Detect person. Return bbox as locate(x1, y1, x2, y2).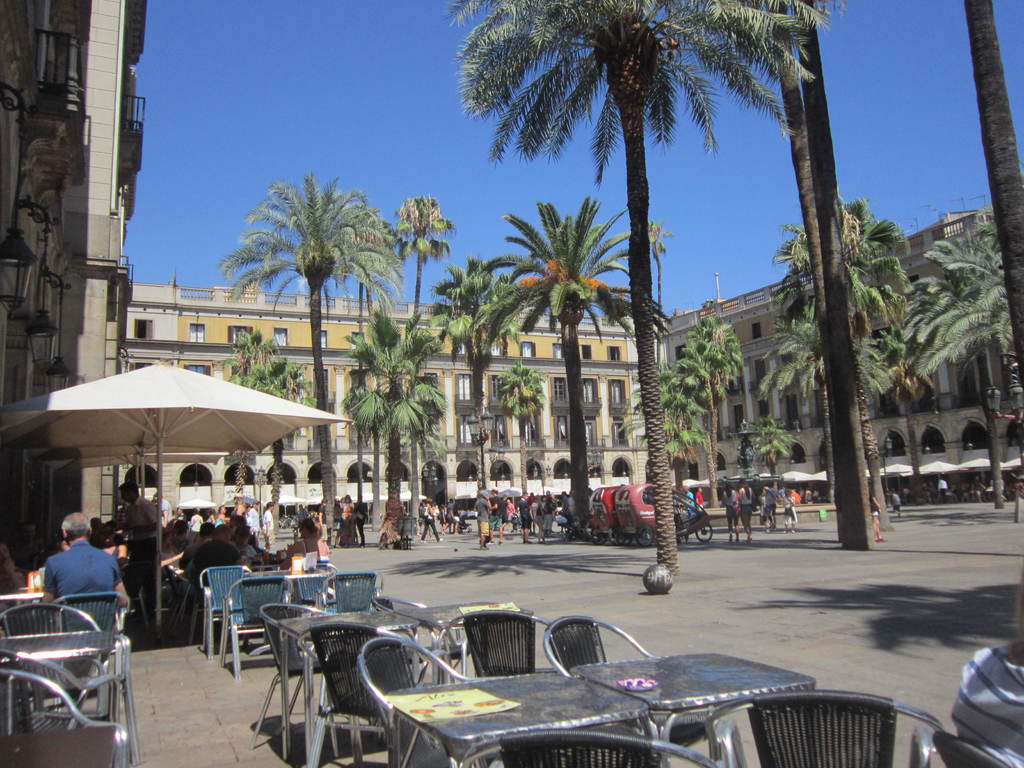
locate(340, 494, 355, 538).
